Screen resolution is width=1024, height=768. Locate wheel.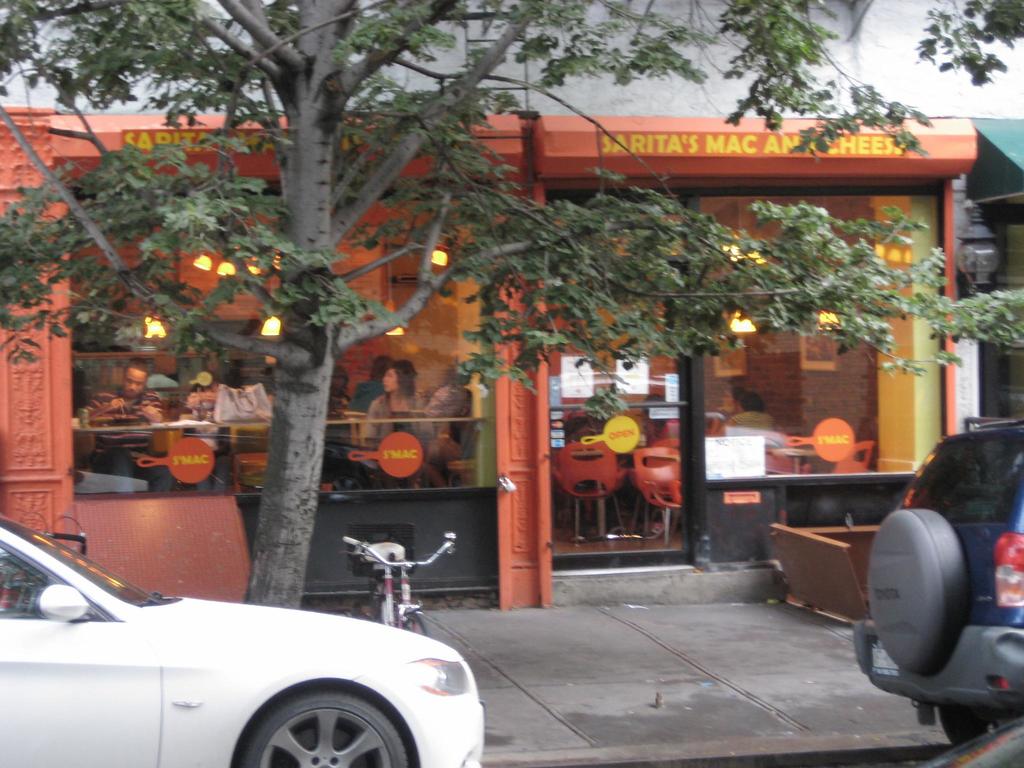
{"left": 404, "top": 614, "right": 430, "bottom": 637}.
